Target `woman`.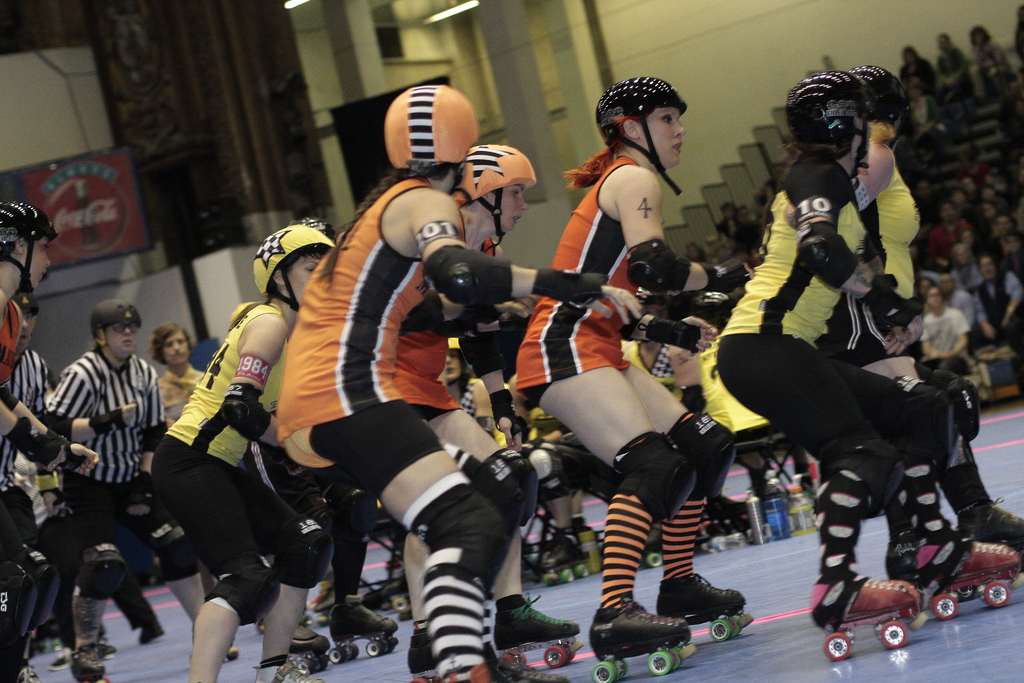
Target region: pyautogui.locateOnScreen(894, 46, 938, 90).
